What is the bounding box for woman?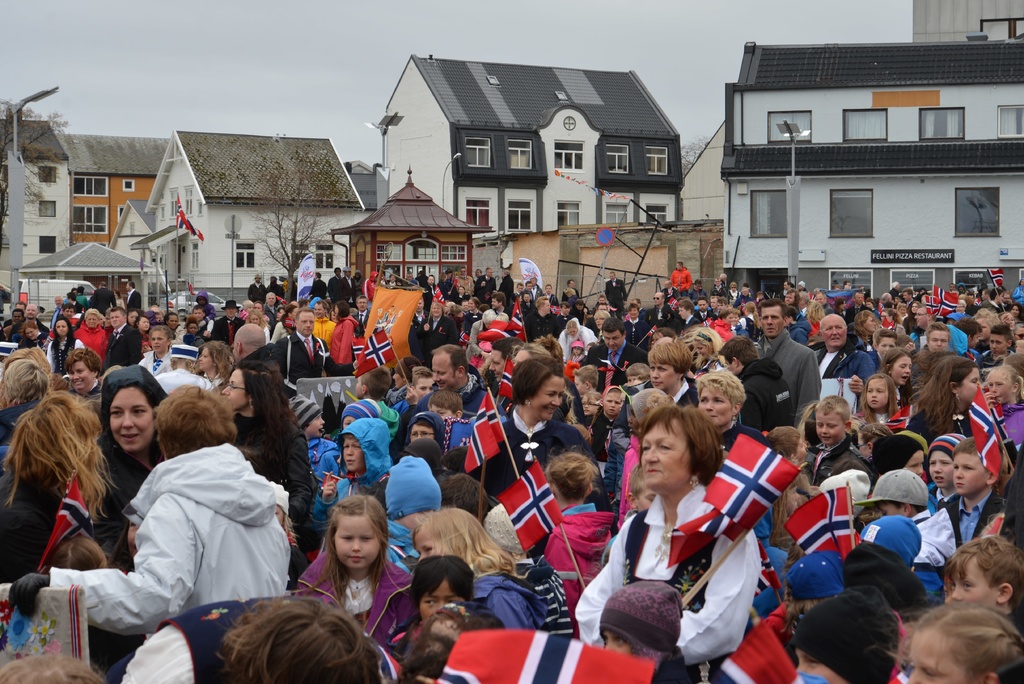
<box>1005,301,1023,324</box>.
